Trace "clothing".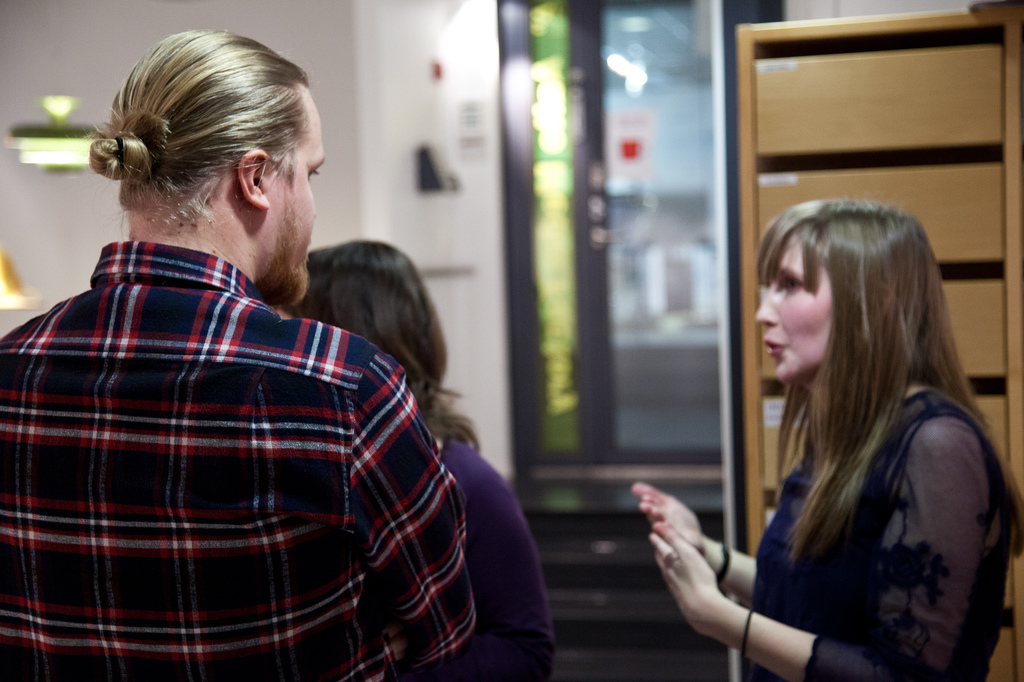
Traced to bbox=(744, 369, 998, 681).
